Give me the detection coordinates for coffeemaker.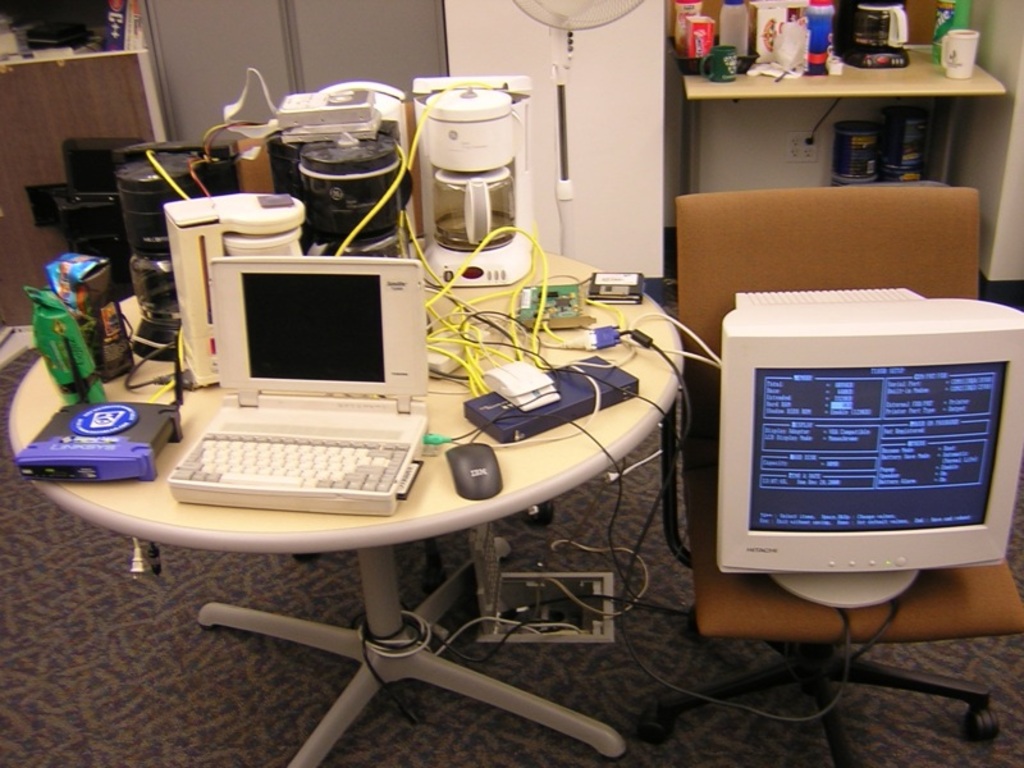
{"left": 393, "top": 69, "right": 531, "bottom": 307}.
